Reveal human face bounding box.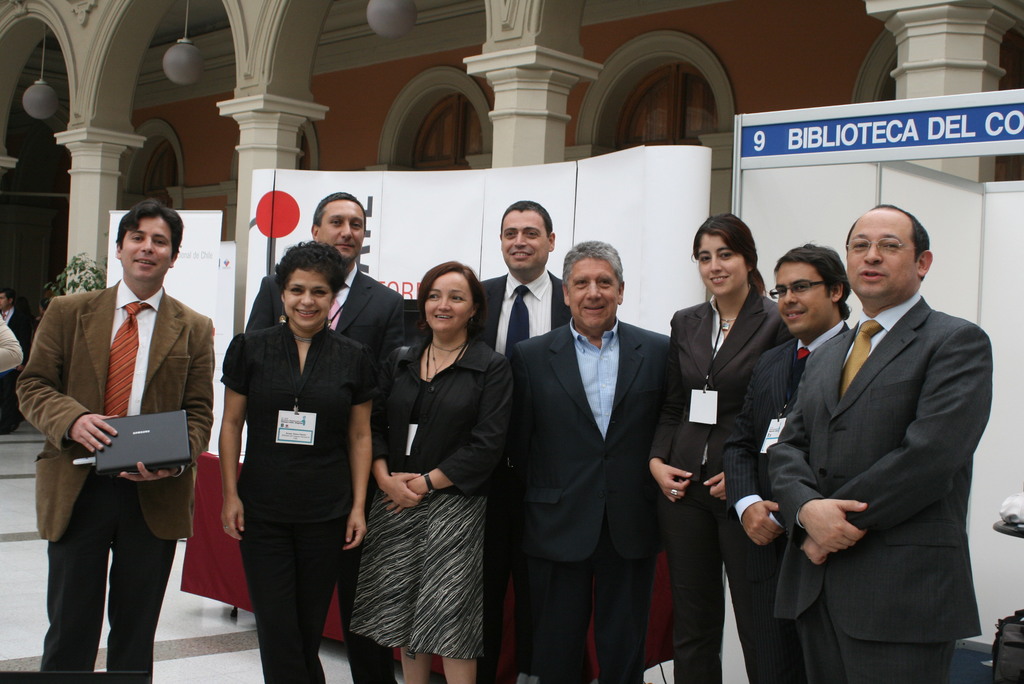
Revealed: pyautogui.locateOnScreen(566, 261, 621, 331).
